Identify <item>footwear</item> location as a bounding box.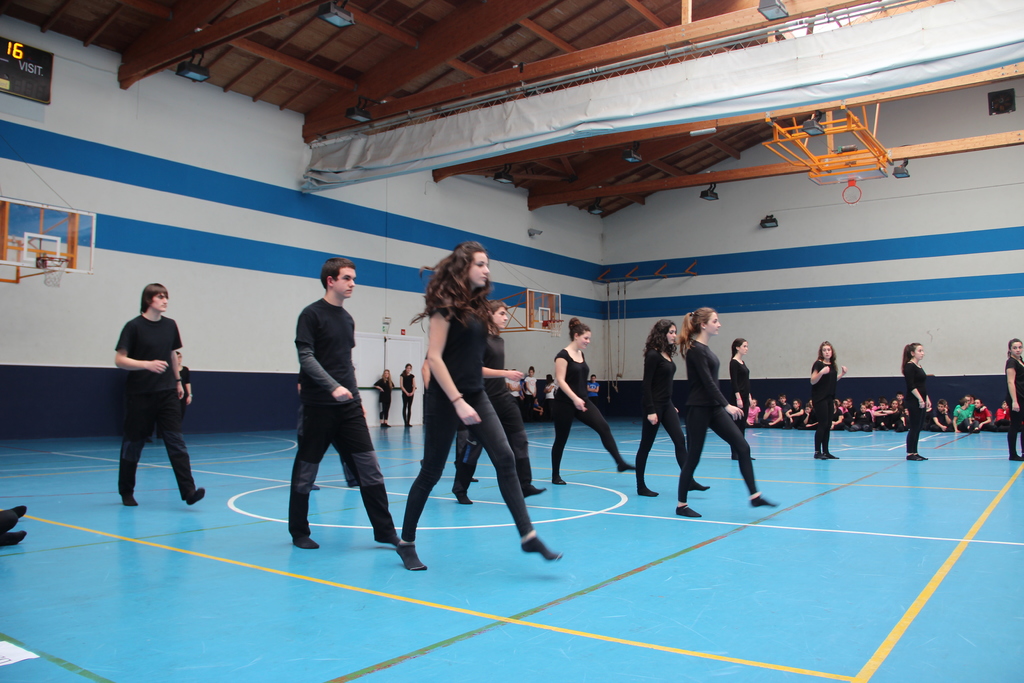
l=618, t=461, r=629, b=469.
